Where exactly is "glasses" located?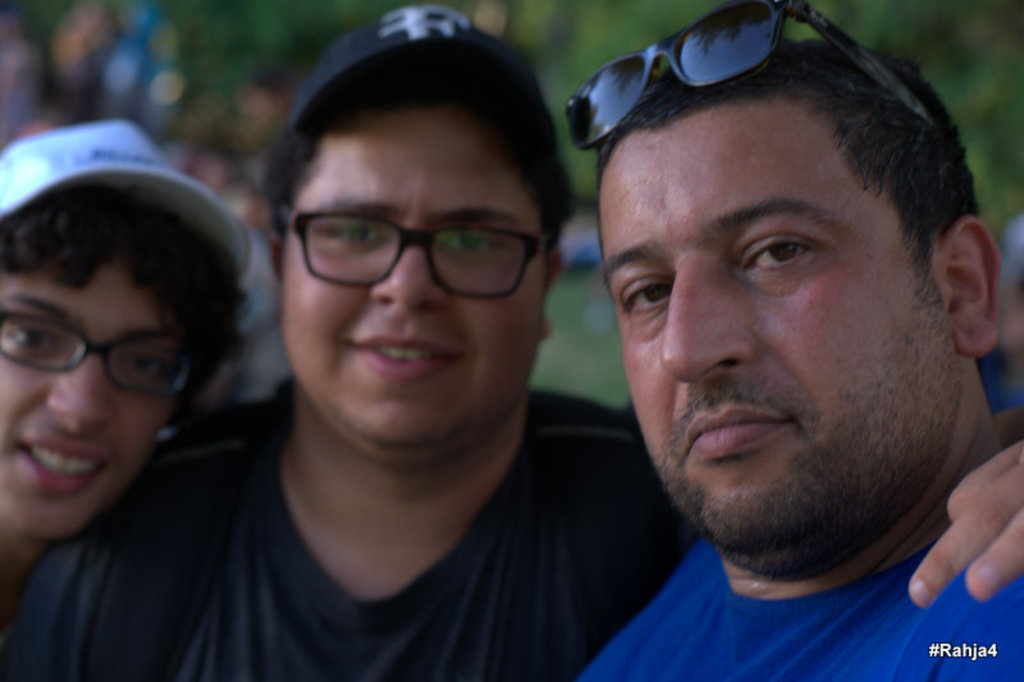
Its bounding box is (274,207,575,306).
